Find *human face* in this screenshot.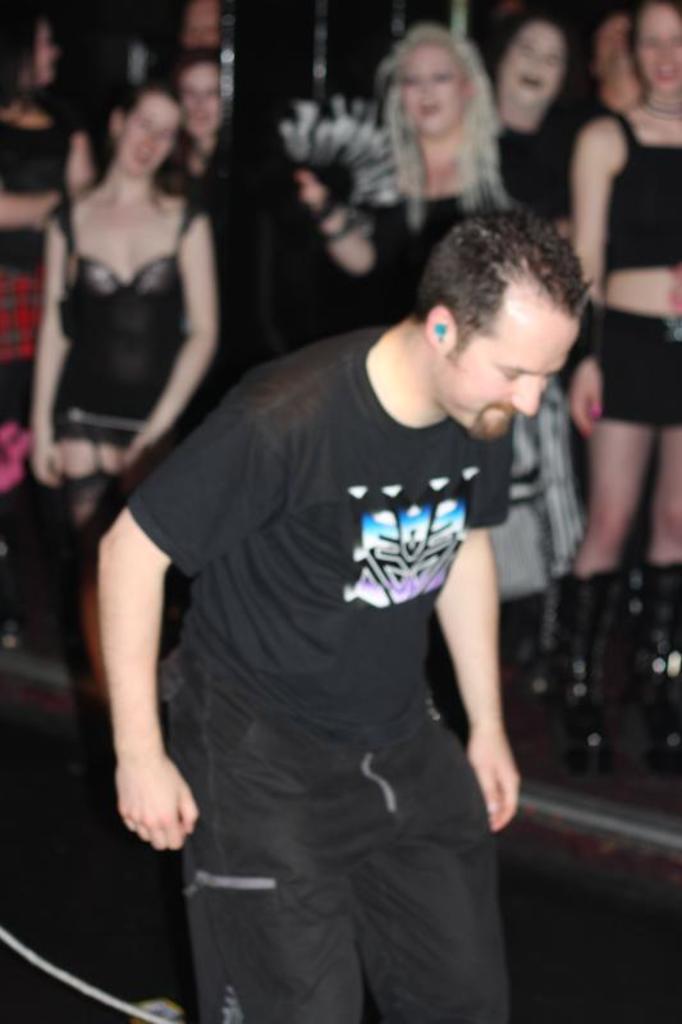
The bounding box for *human face* is bbox=(427, 269, 587, 436).
